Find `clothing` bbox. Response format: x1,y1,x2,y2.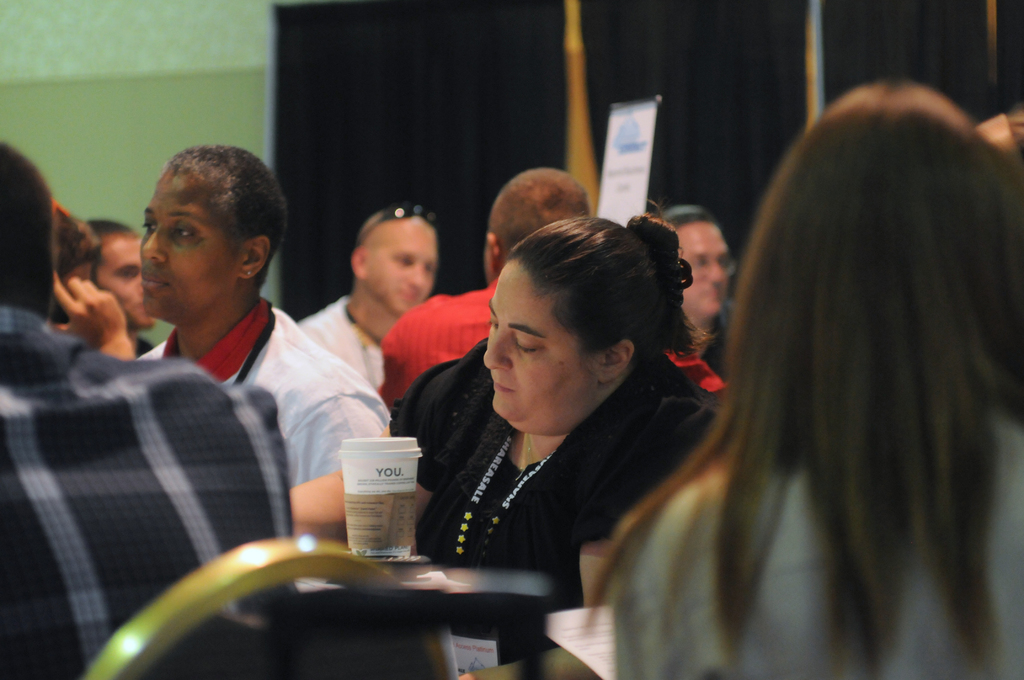
375,277,505,415.
